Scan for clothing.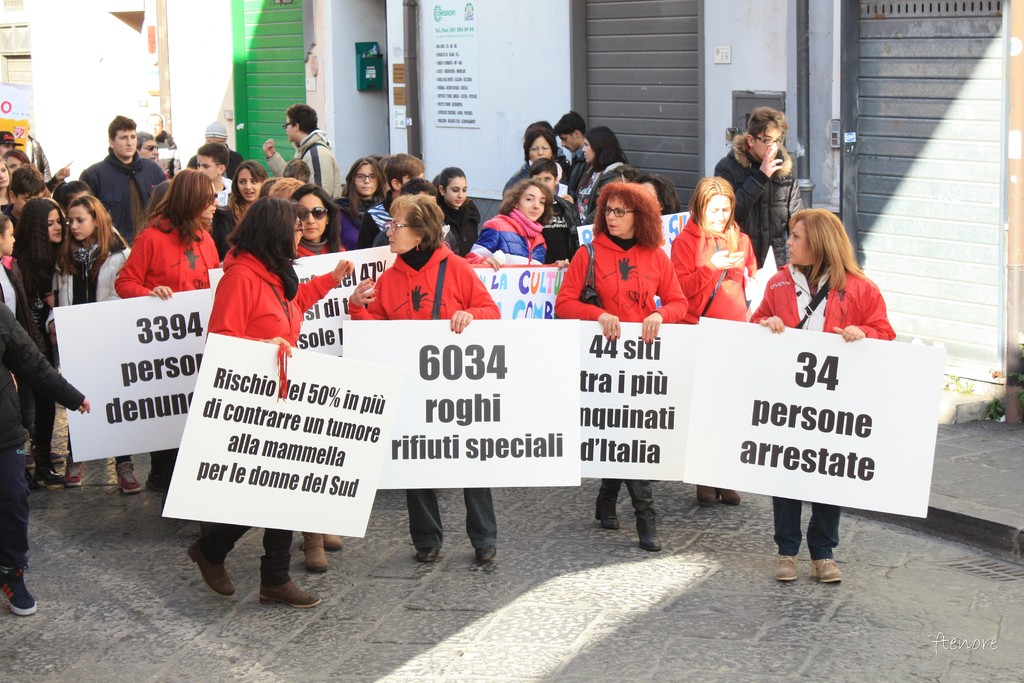
Scan result: (left=573, top=220, right=676, bottom=324).
